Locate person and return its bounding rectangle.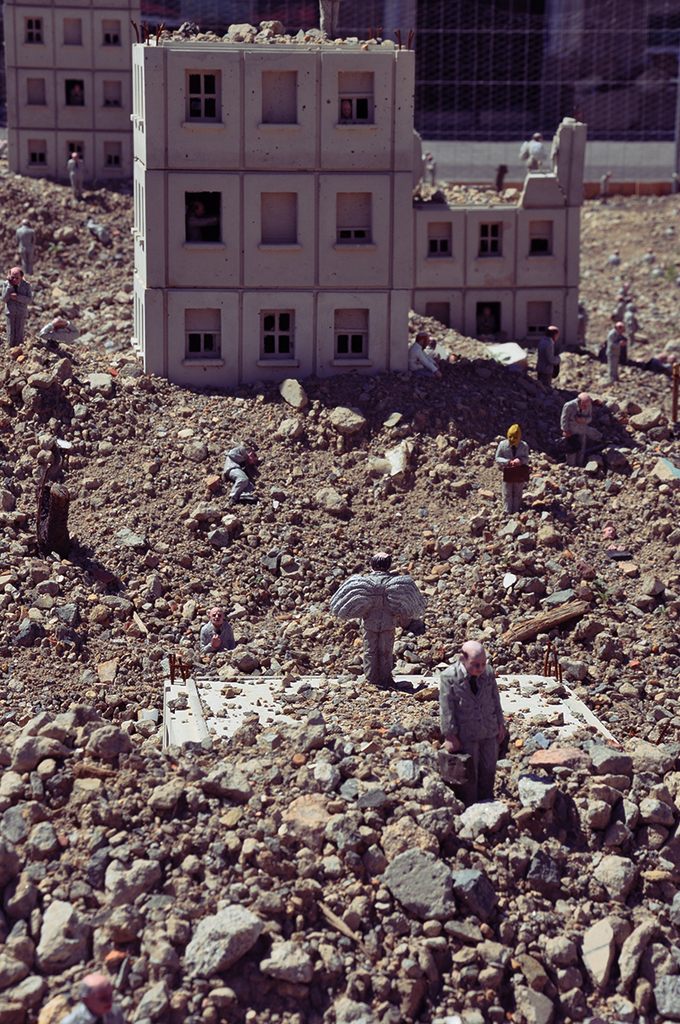
x1=519 y1=129 x2=547 y2=172.
